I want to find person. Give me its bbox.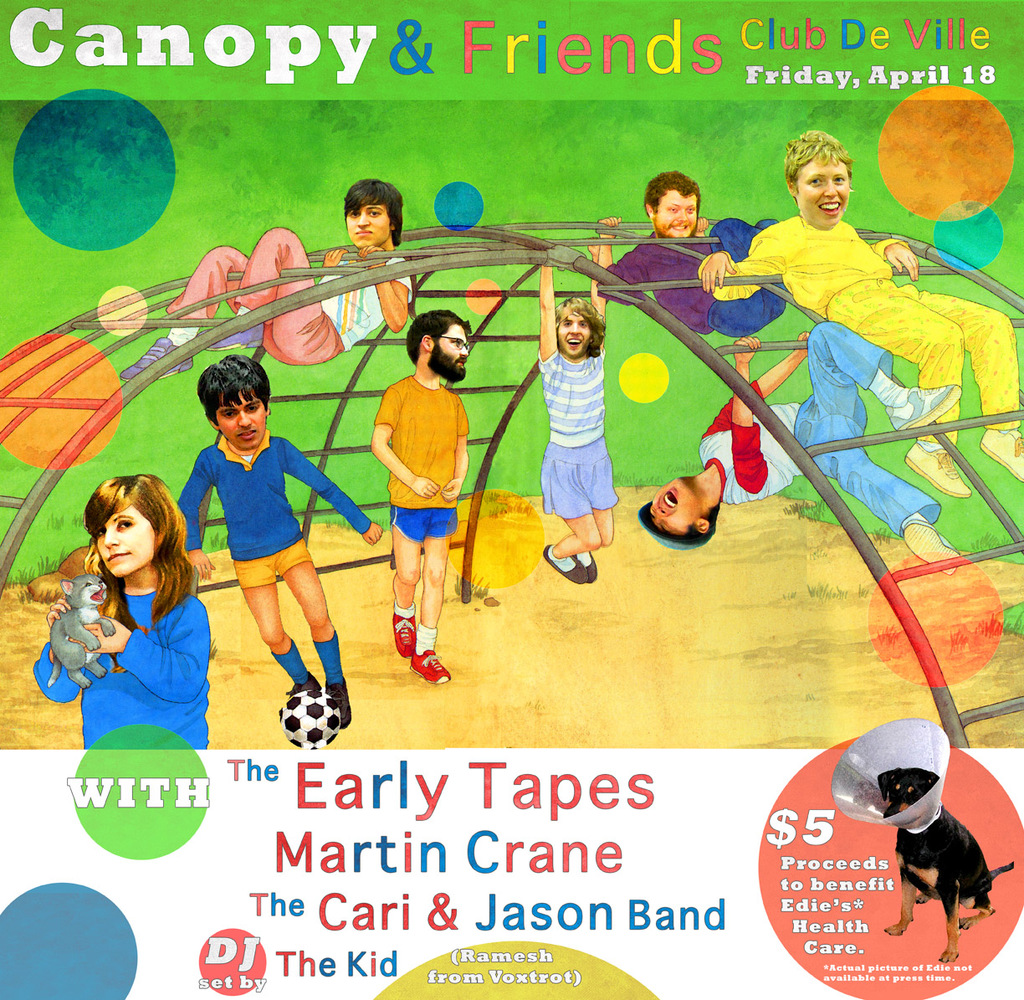
x1=539 y1=209 x2=625 y2=593.
